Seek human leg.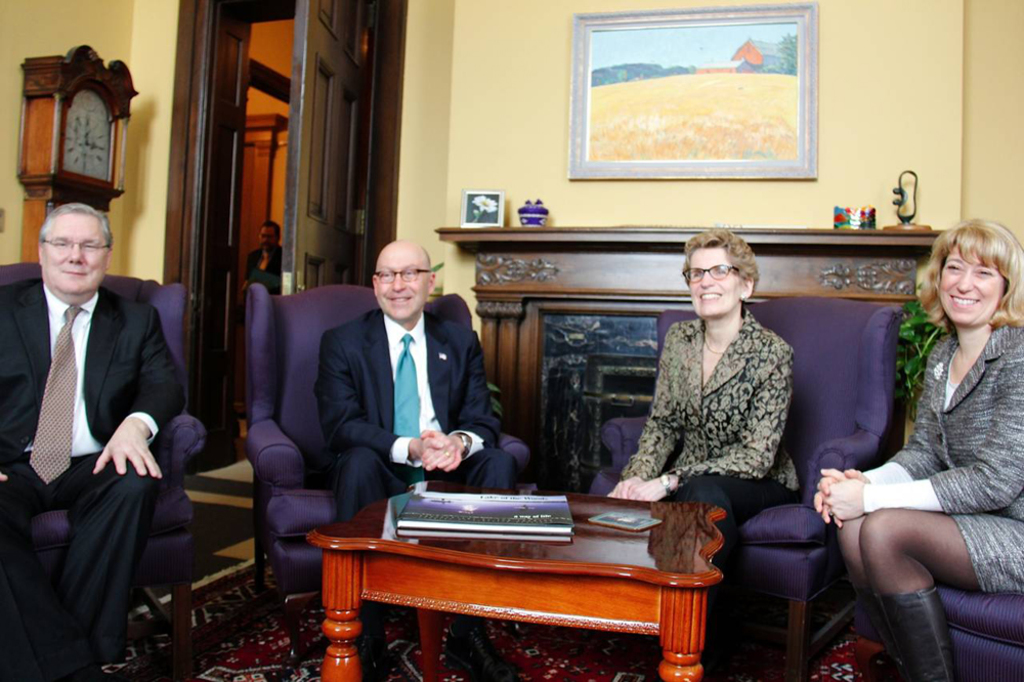
pyautogui.locateOnScreen(835, 505, 909, 675).
